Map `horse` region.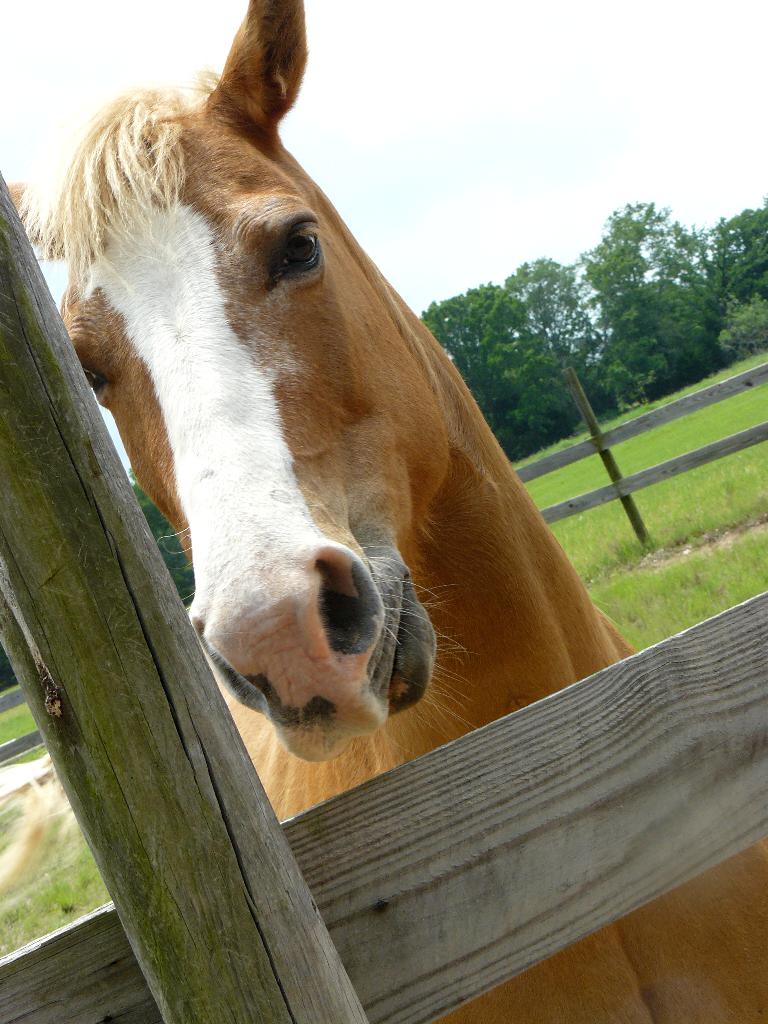
Mapped to [x1=0, y1=0, x2=767, y2=1023].
